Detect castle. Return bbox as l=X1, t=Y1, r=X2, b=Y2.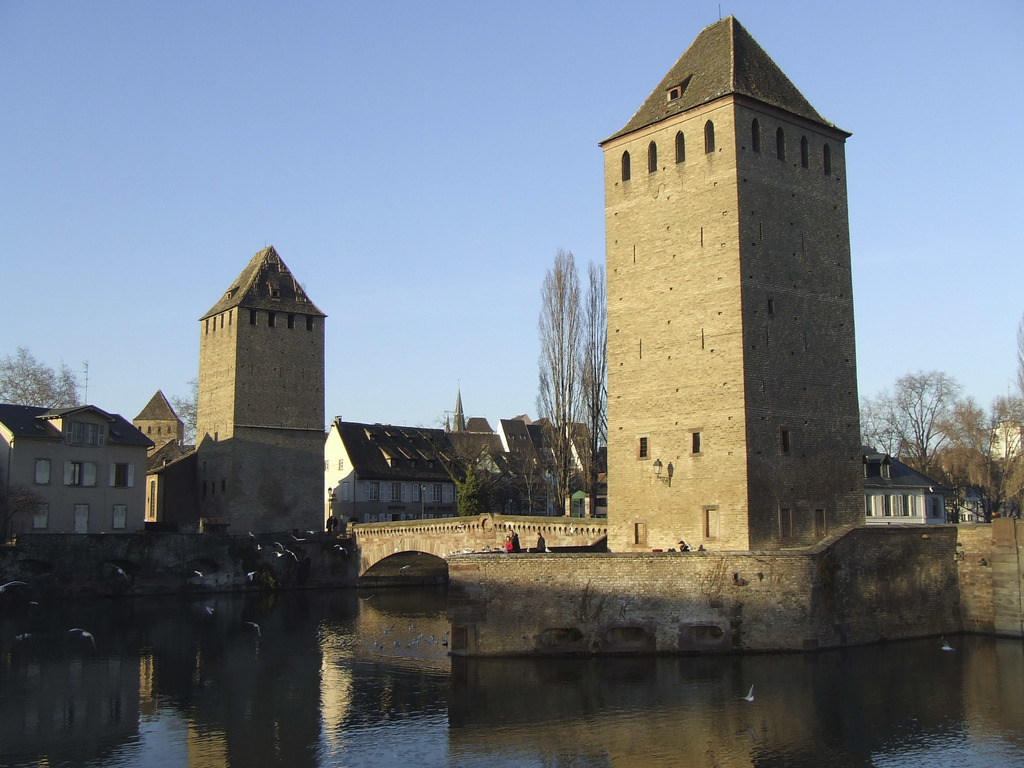
l=559, t=7, r=884, b=549.
